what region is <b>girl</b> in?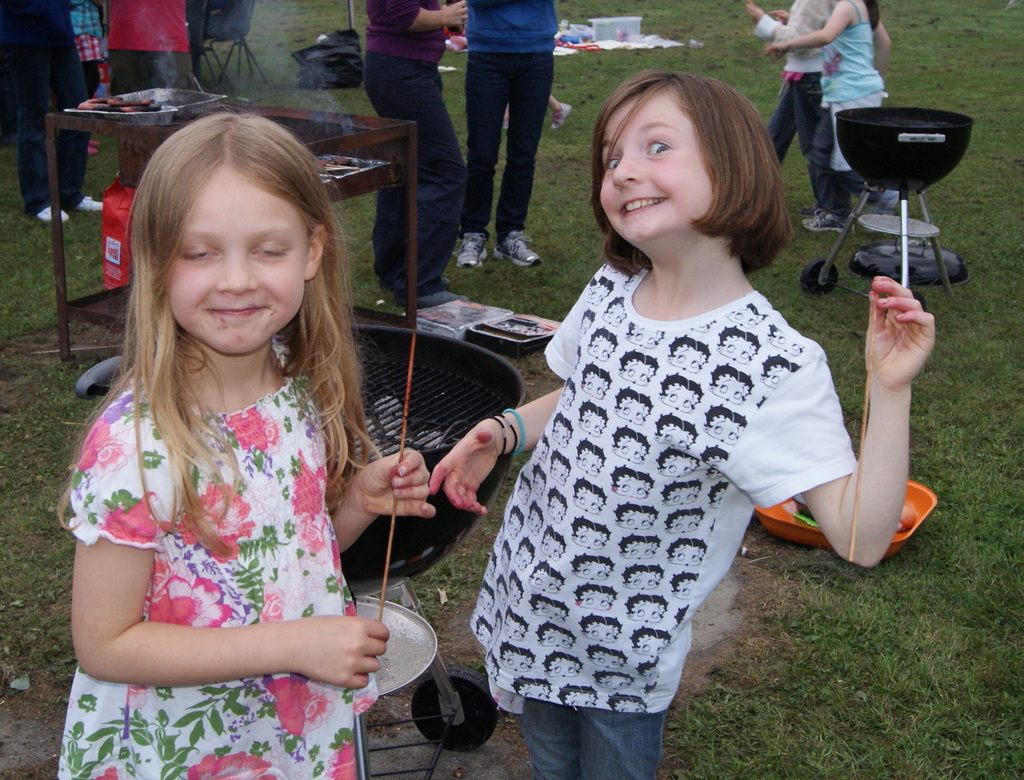
<bbox>56, 110, 434, 779</bbox>.
